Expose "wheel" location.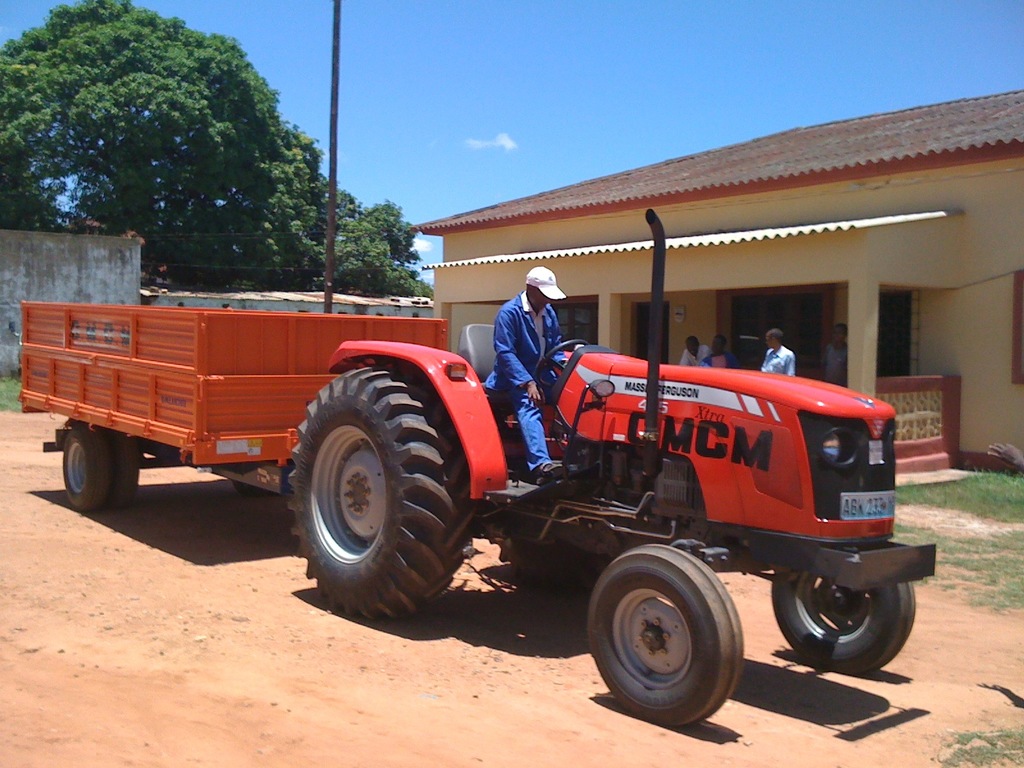
Exposed at 97:420:134:498.
